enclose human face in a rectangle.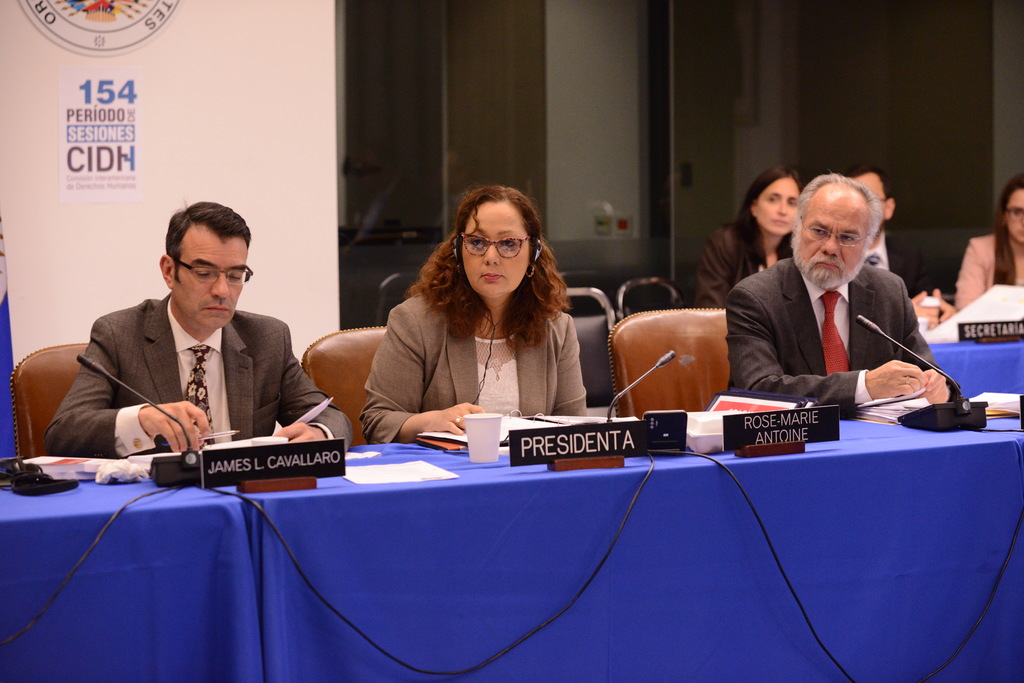
select_region(460, 200, 528, 297).
